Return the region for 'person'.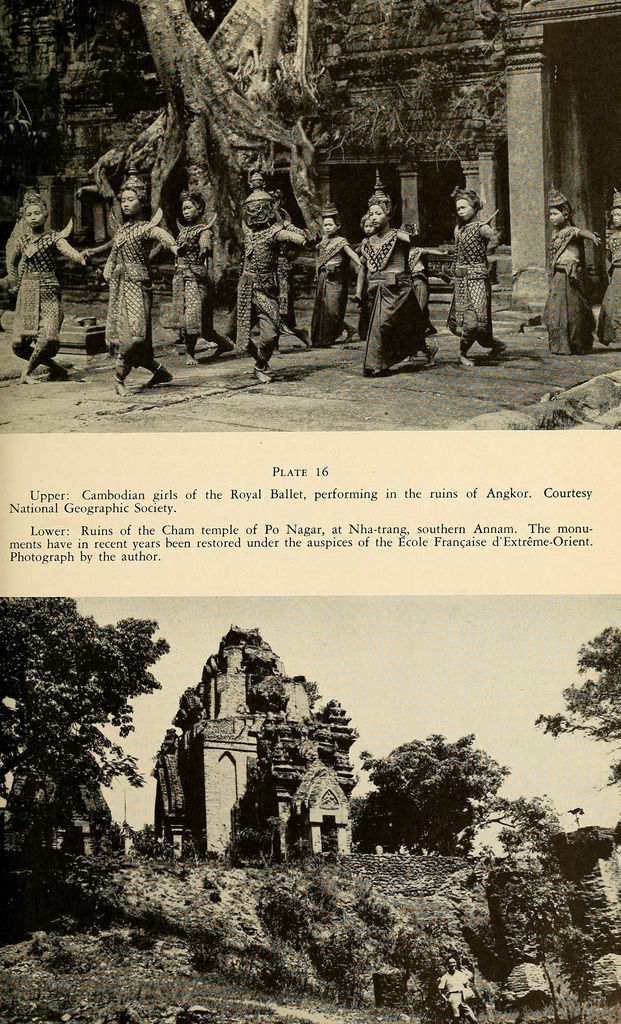
(left=80, top=176, right=181, bottom=393).
